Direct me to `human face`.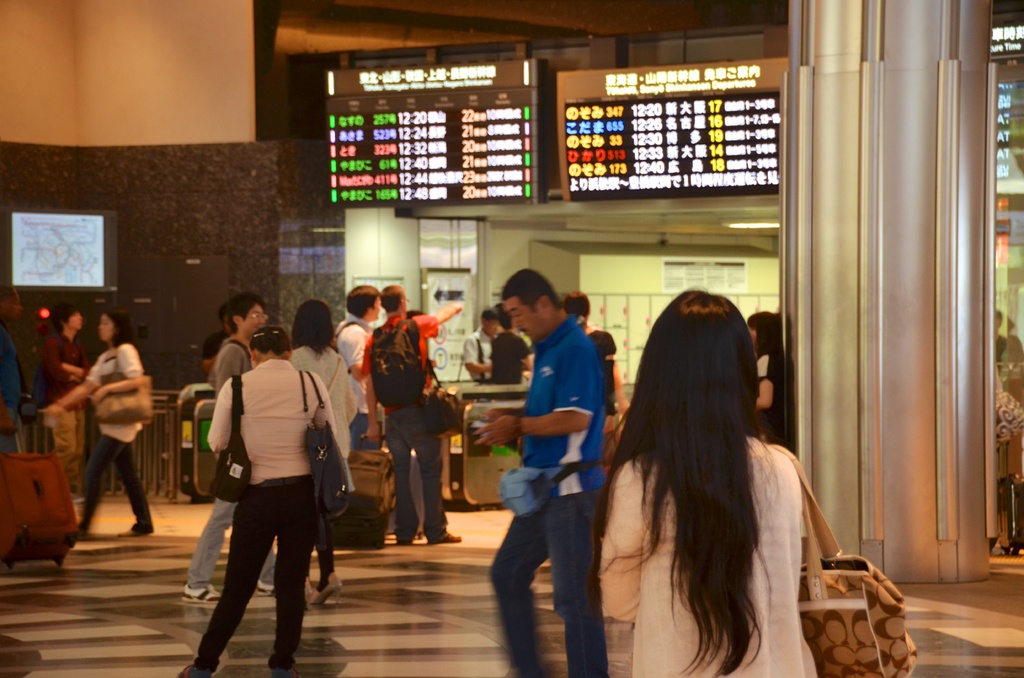
Direction: (x1=0, y1=291, x2=17, y2=328).
